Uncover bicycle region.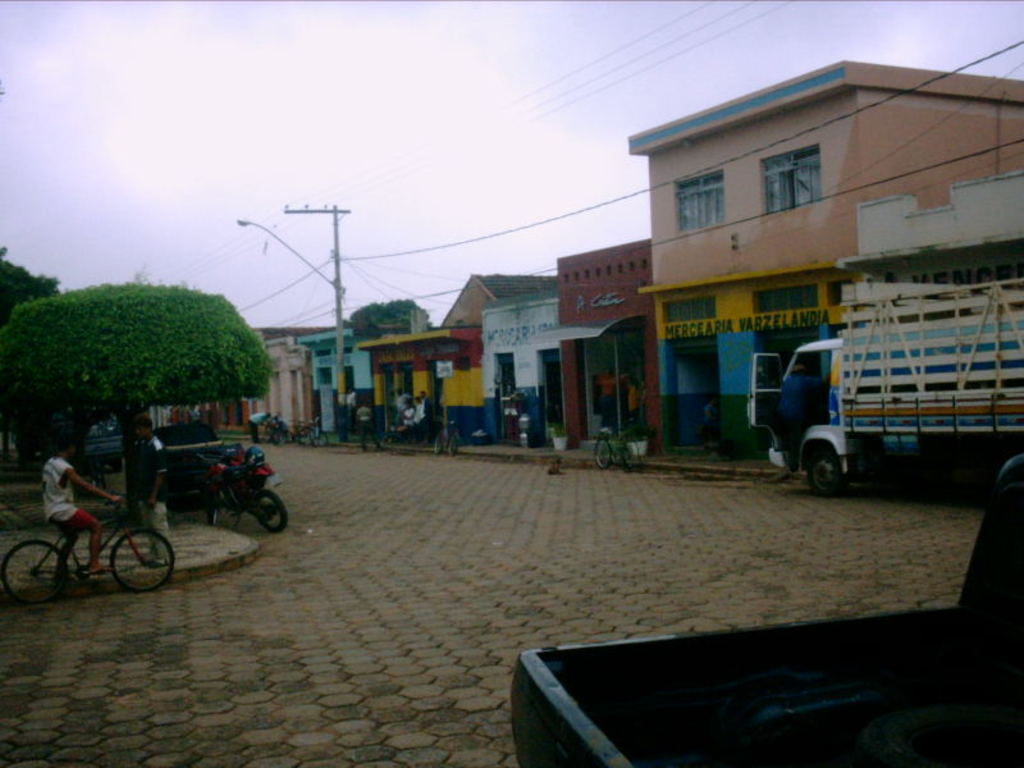
Uncovered: 591, 422, 643, 472.
